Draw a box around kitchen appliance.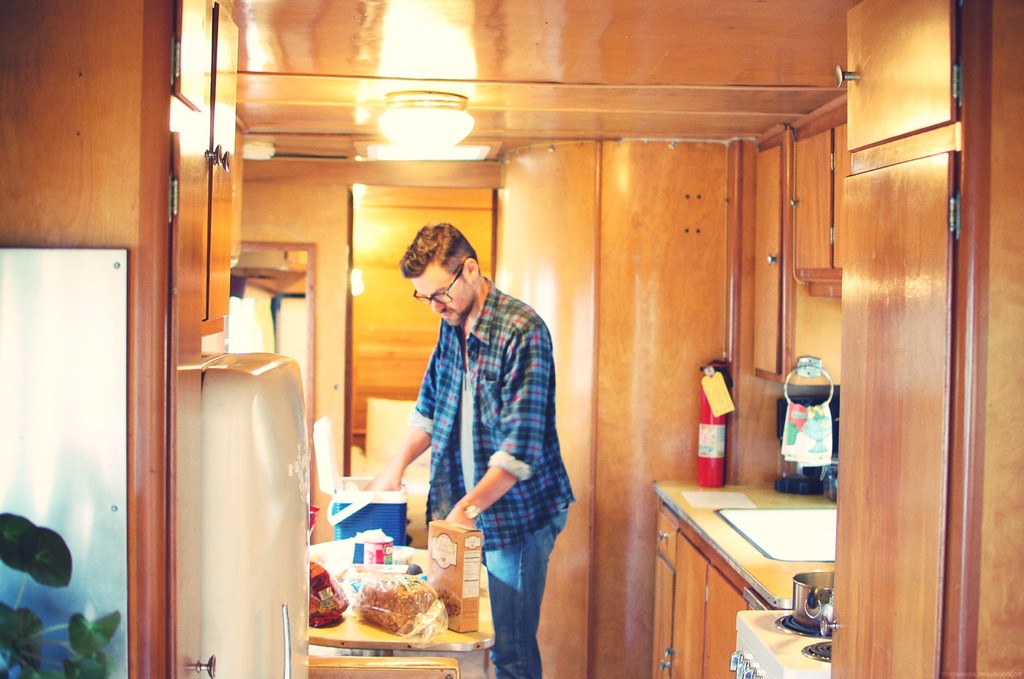
{"left": 0, "top": 248, "right": 131, "bottom": 676}.
